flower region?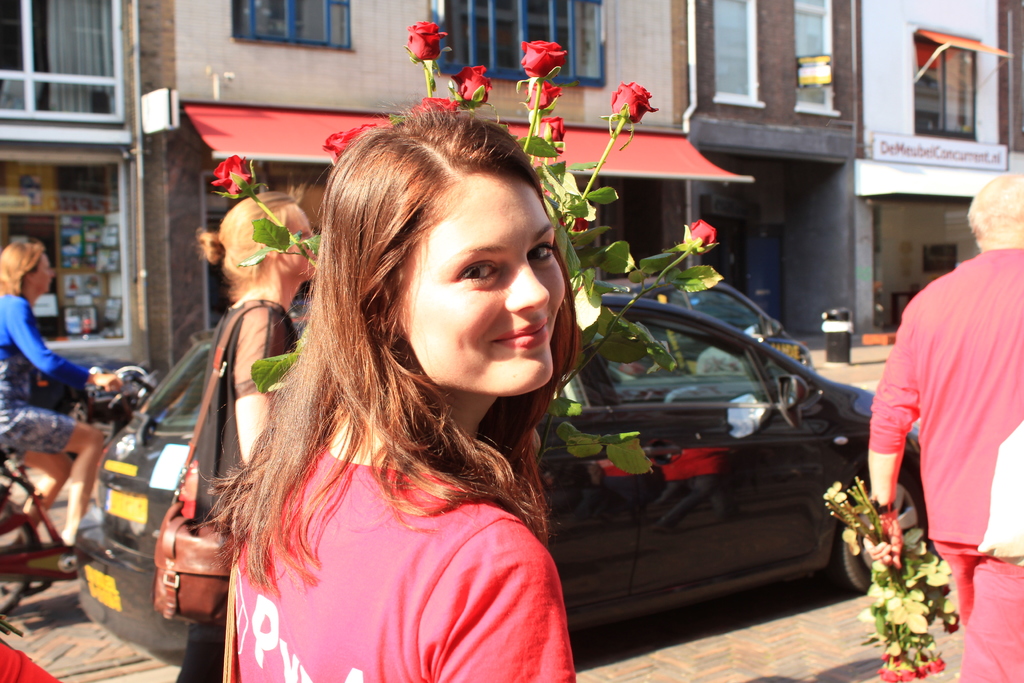
210 152 261 204
